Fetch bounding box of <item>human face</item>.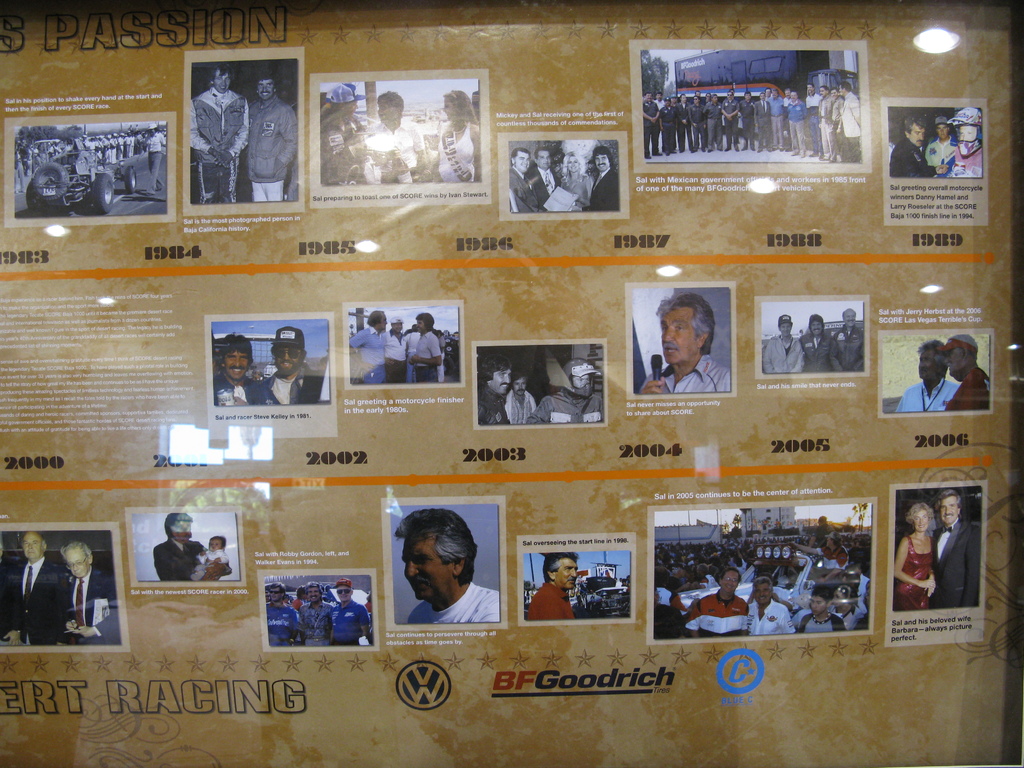
Bbox: 212,69,232,94.
